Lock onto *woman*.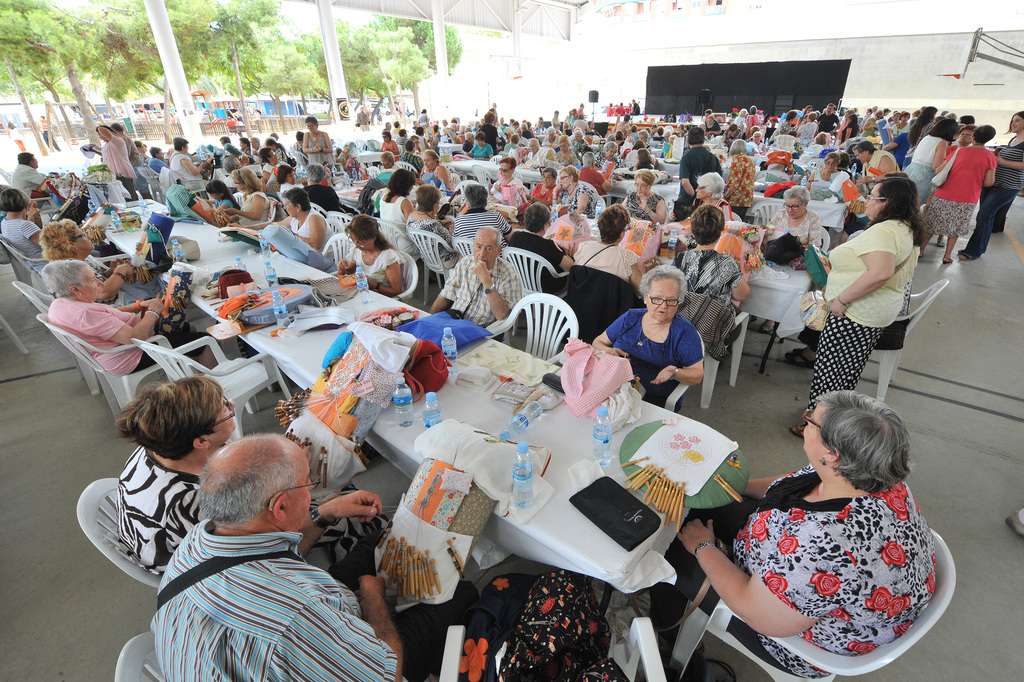
Locked: rect(897, 109, 1023, 262).
